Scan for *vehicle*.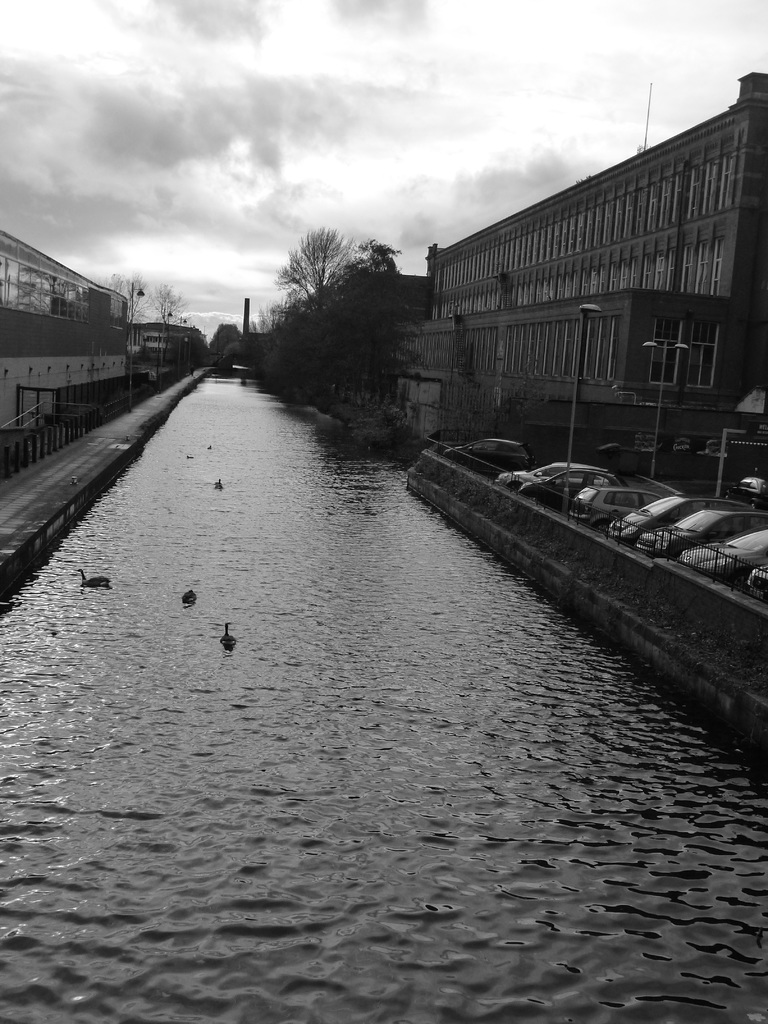
Scan result: detection(448, 431, 534, 473).
